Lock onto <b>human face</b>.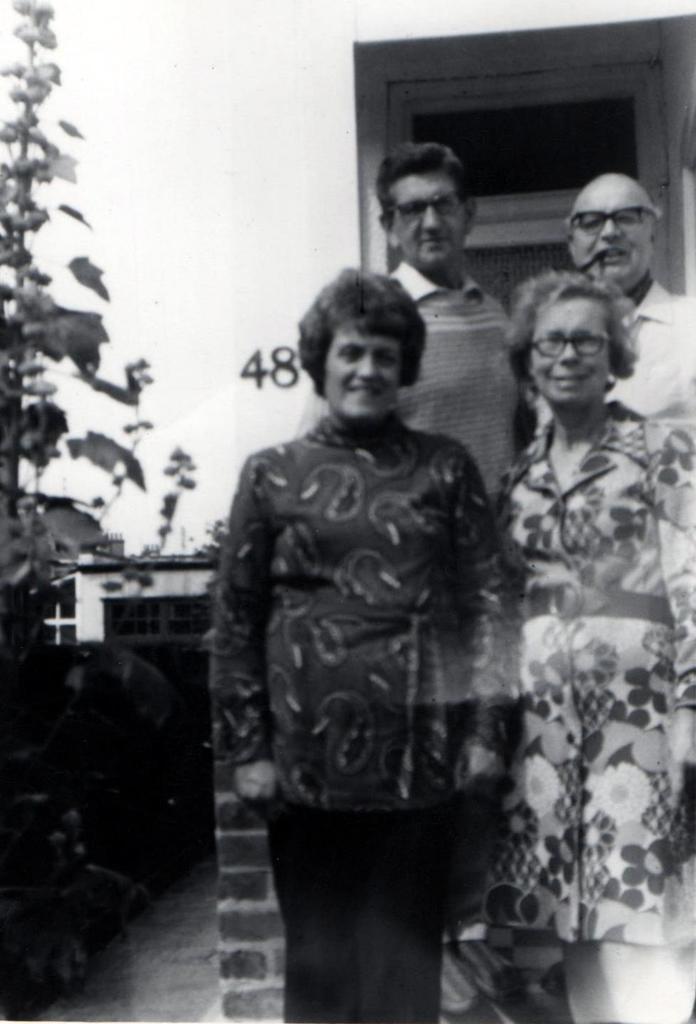
Locked: 531:294:614:406.
